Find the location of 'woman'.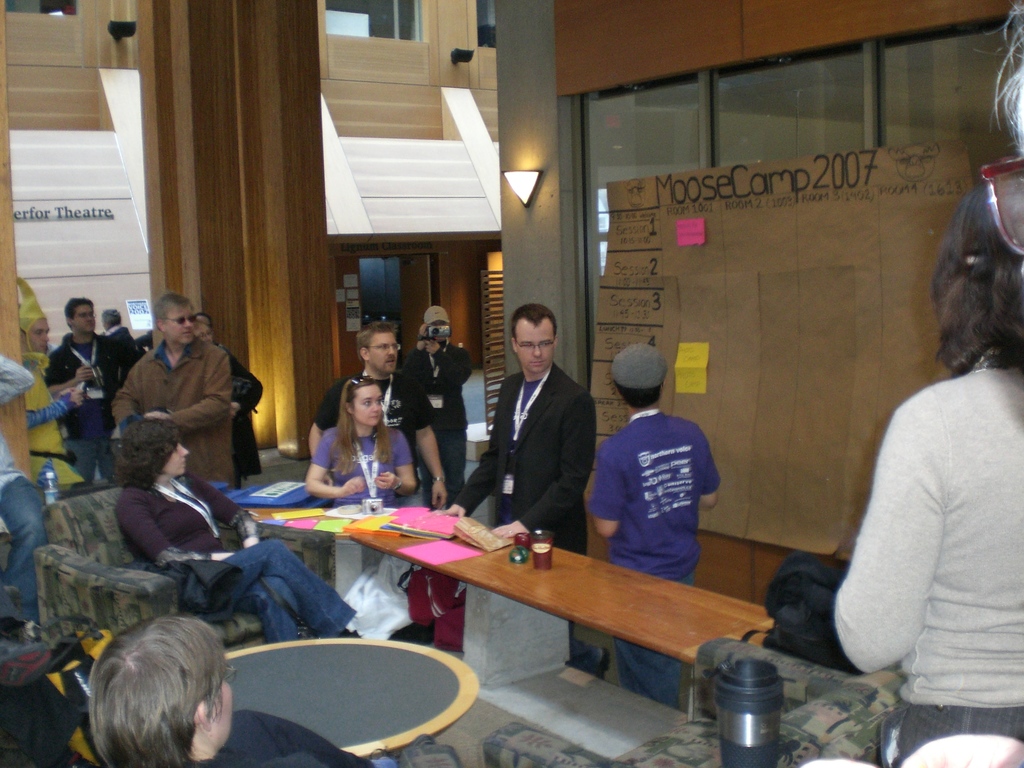
Location: 109, 415, 369, 642.
